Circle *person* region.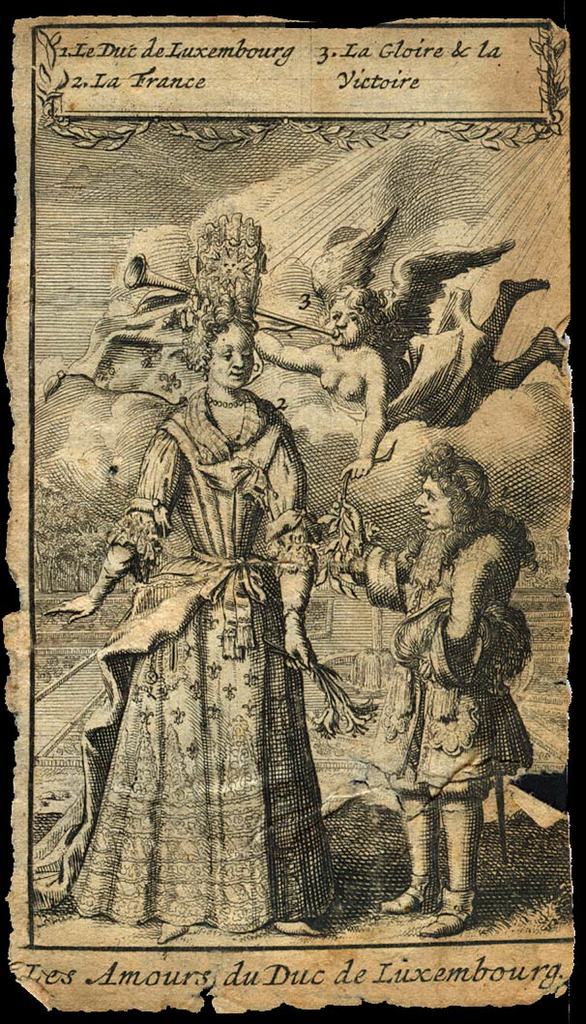
Region: l=308, t=453, r=549, b=936.
